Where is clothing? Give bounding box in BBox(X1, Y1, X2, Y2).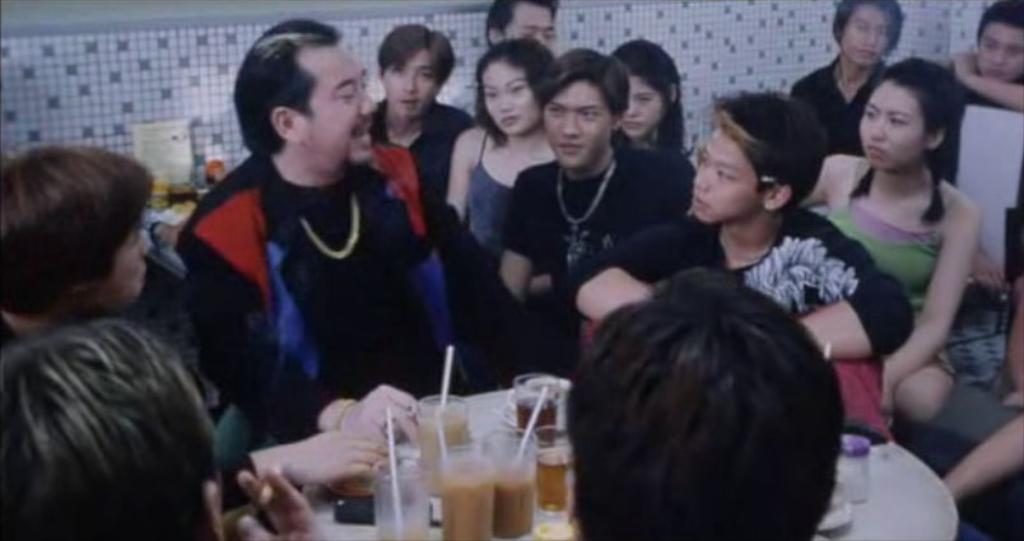
BBox(507, 148, 670, 379).
